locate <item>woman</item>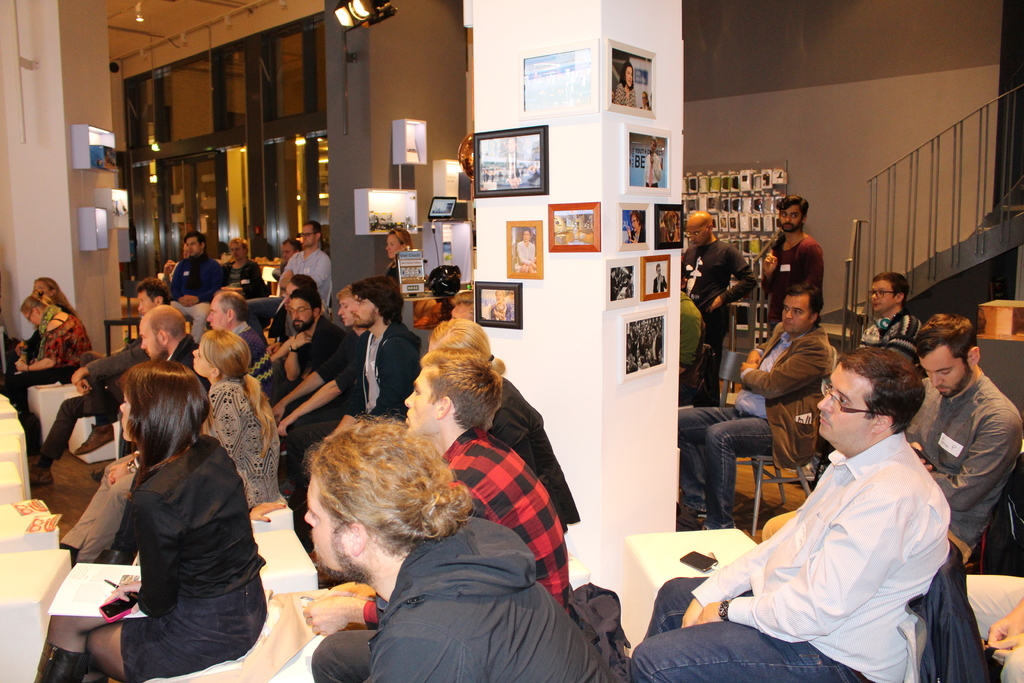
390,231,414,276
